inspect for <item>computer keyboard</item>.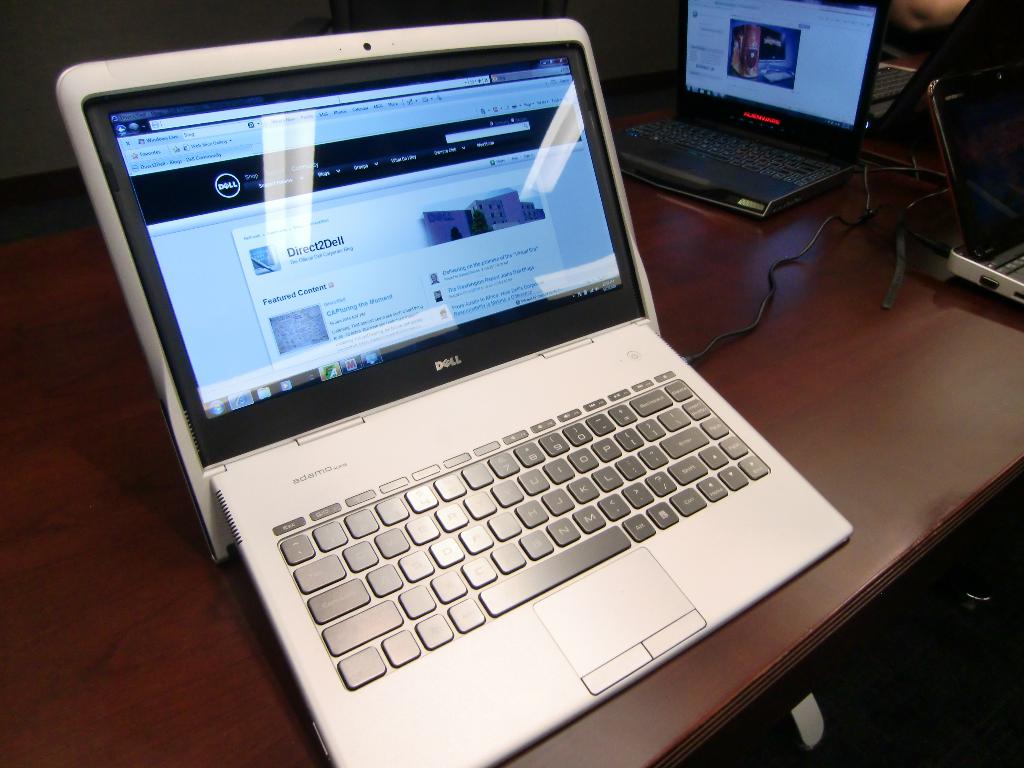
Inspection: <box>872,65,915,106</box>.
